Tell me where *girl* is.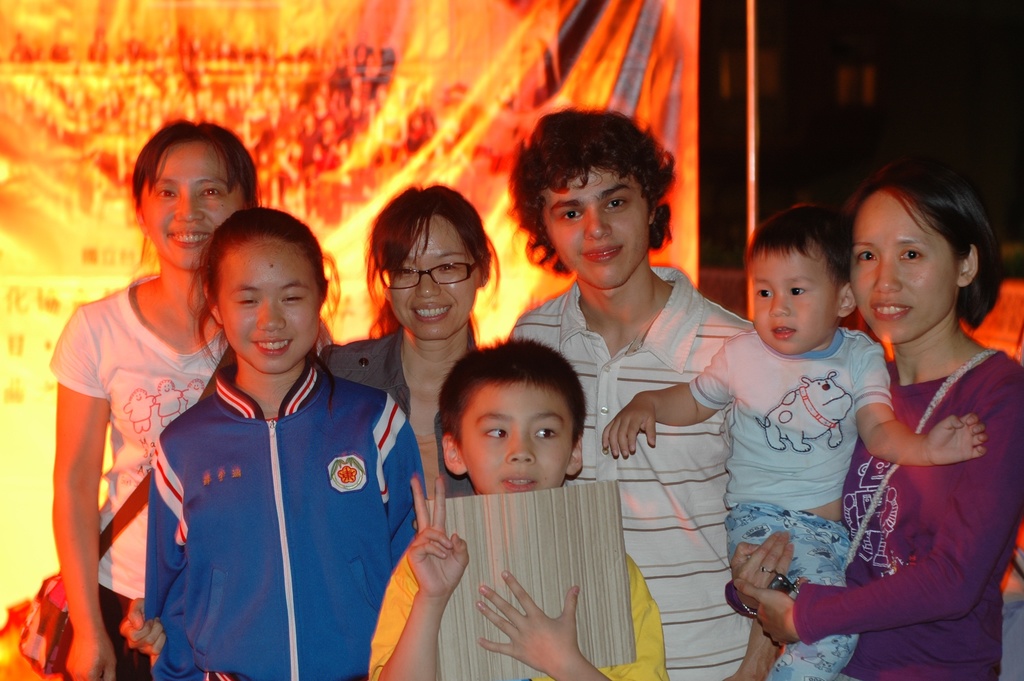
*girl* is at locate(146, 215, 428, 680).
